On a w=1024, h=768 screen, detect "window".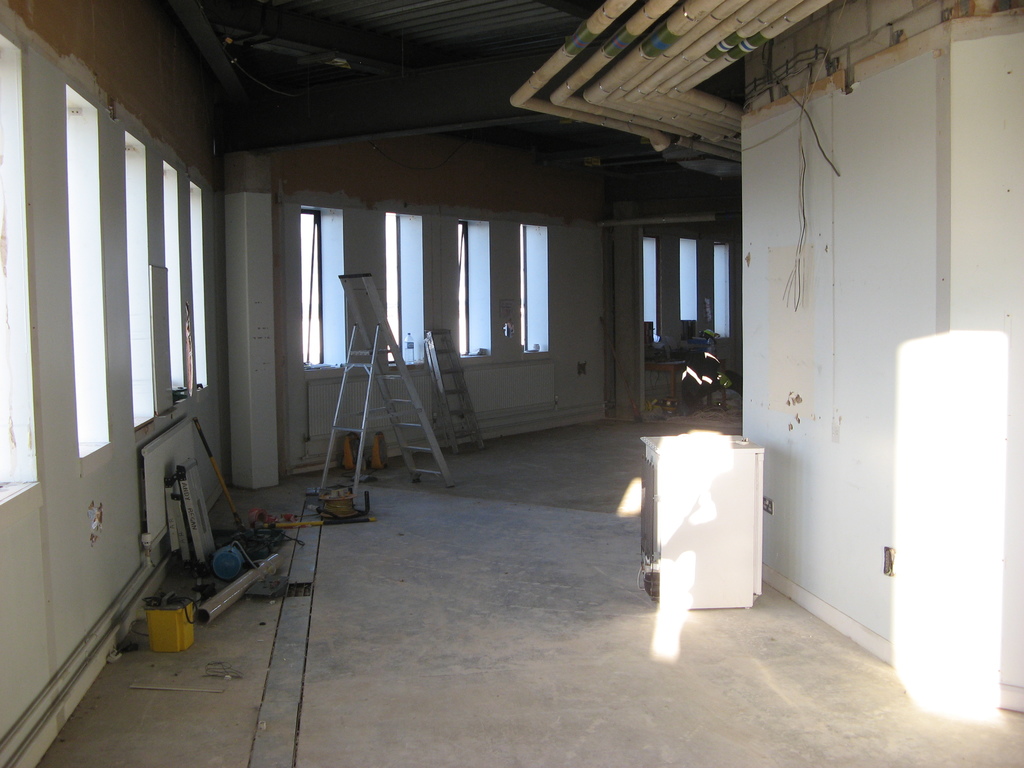
locate(678, 236, 700, 341).
